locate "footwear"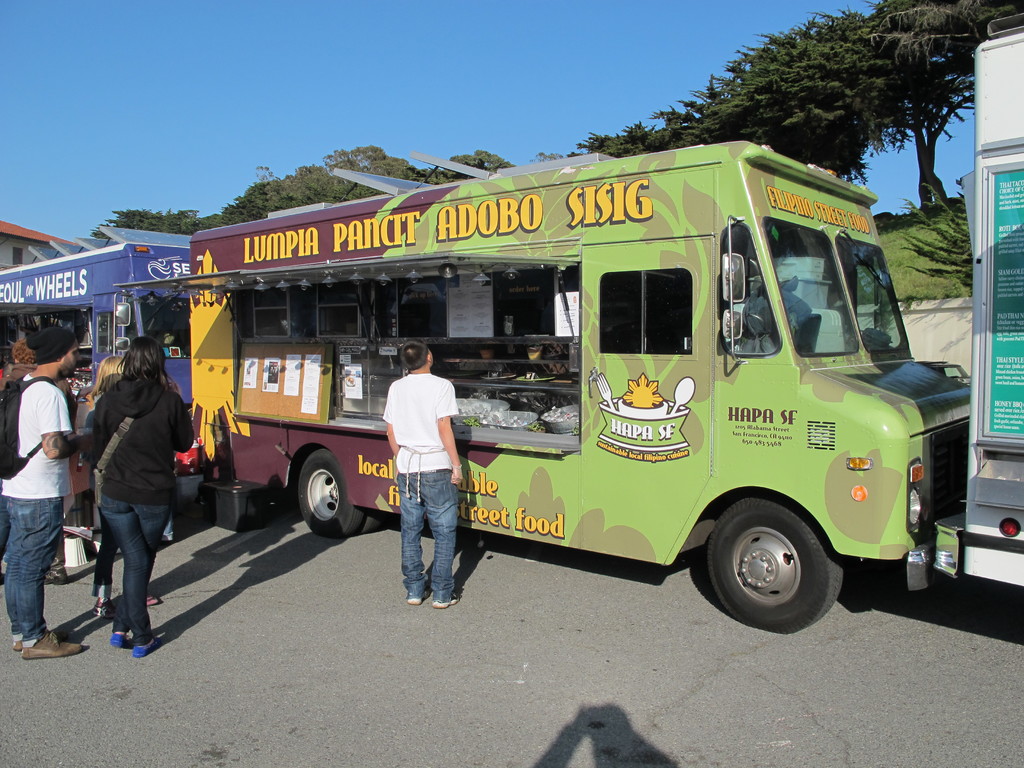
crop(92, 595, 119, 619)
